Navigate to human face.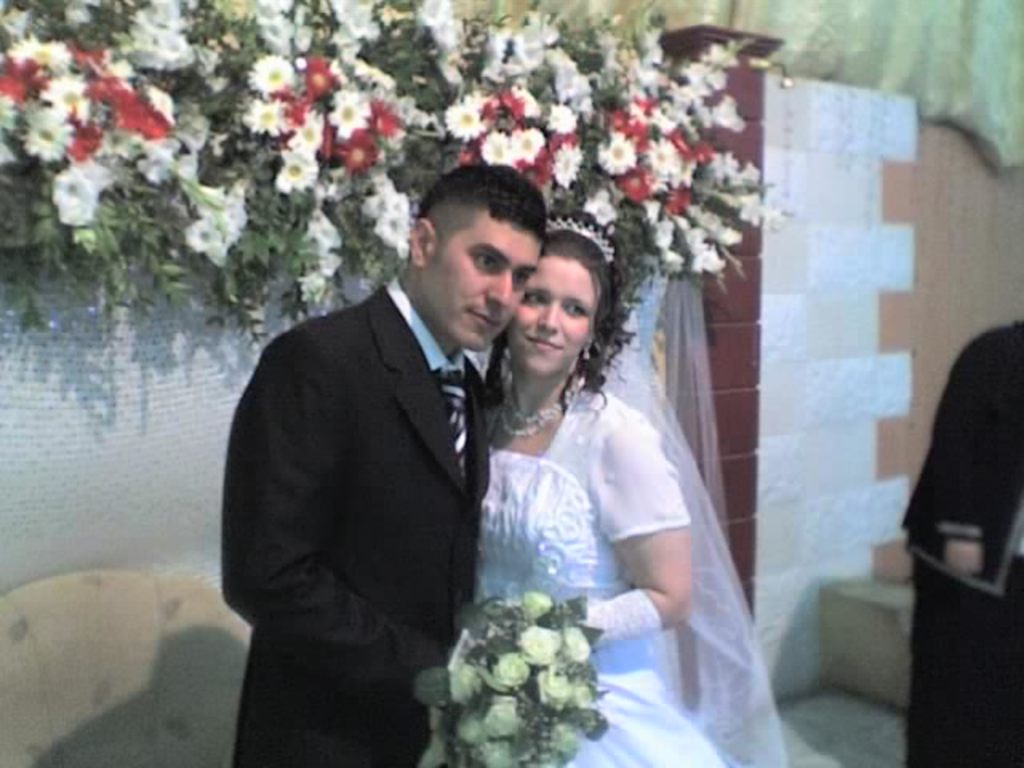
Navigation target: <bbox>430, 229, 538, 350</bbox>.
